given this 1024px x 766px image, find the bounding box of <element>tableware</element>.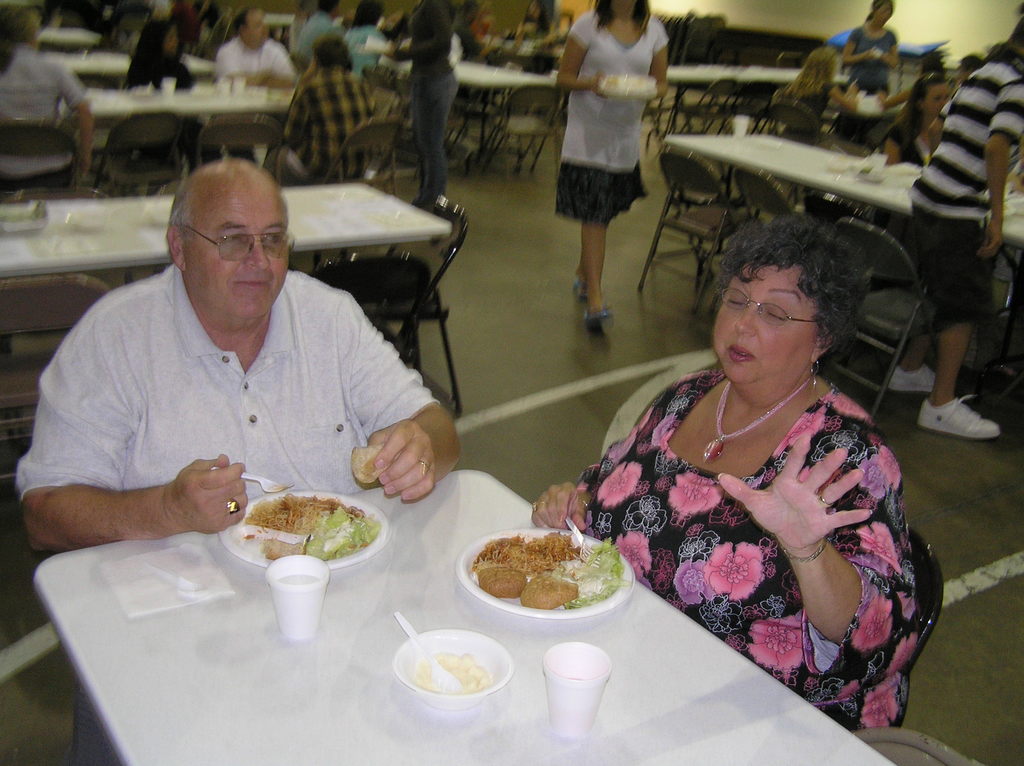
[x1=262, y1=552, x2=333, y2=639].
